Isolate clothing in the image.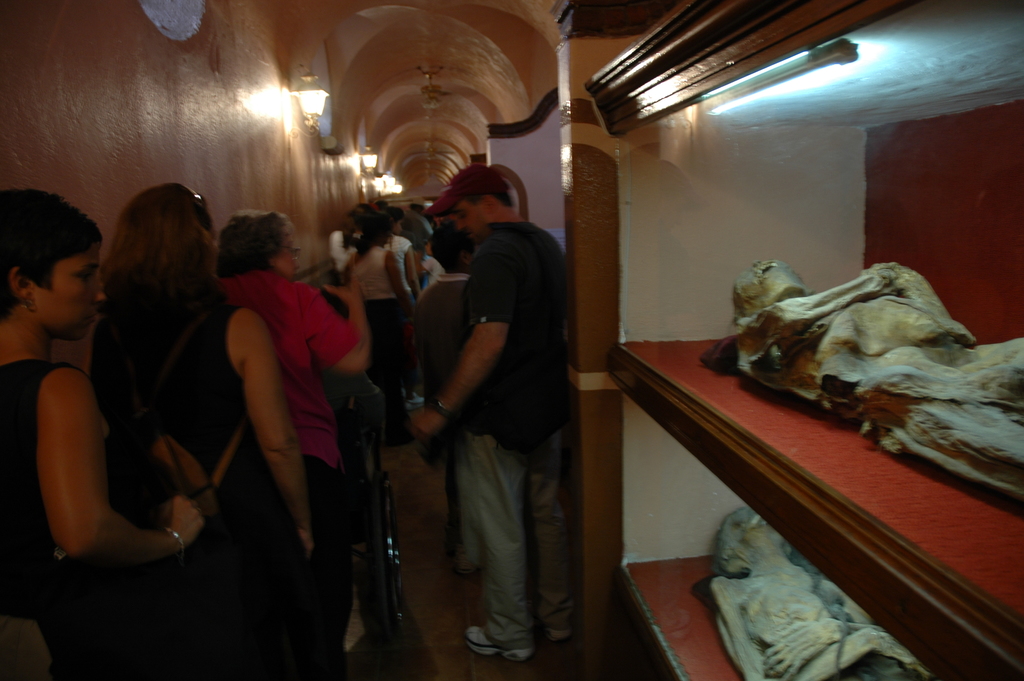
Isolated region: [x1=415, y1=252, x2=447, y2=296].
